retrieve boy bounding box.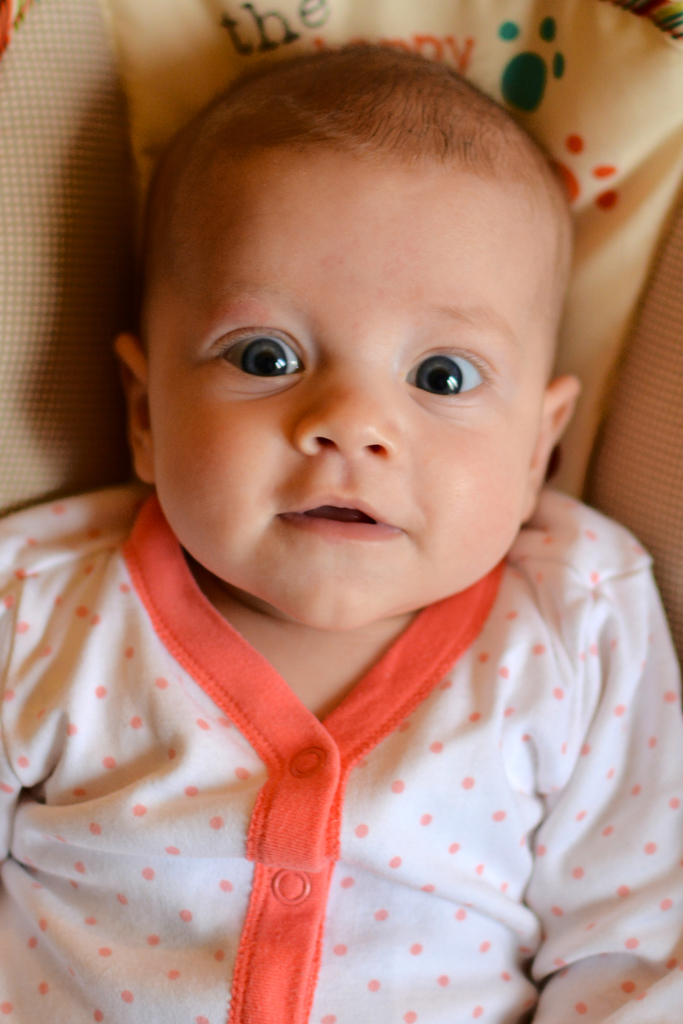
Bounding box: <box>0,35,682,1023</box>.
